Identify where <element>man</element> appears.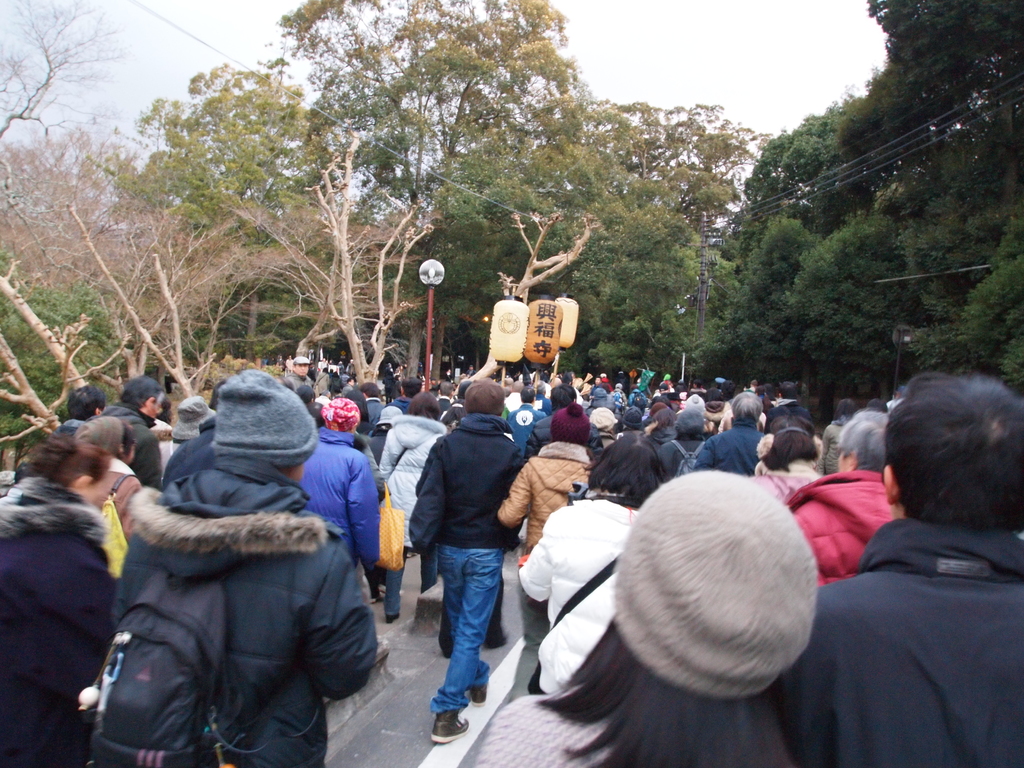
Appears at [776, 354, 1023, 762].
